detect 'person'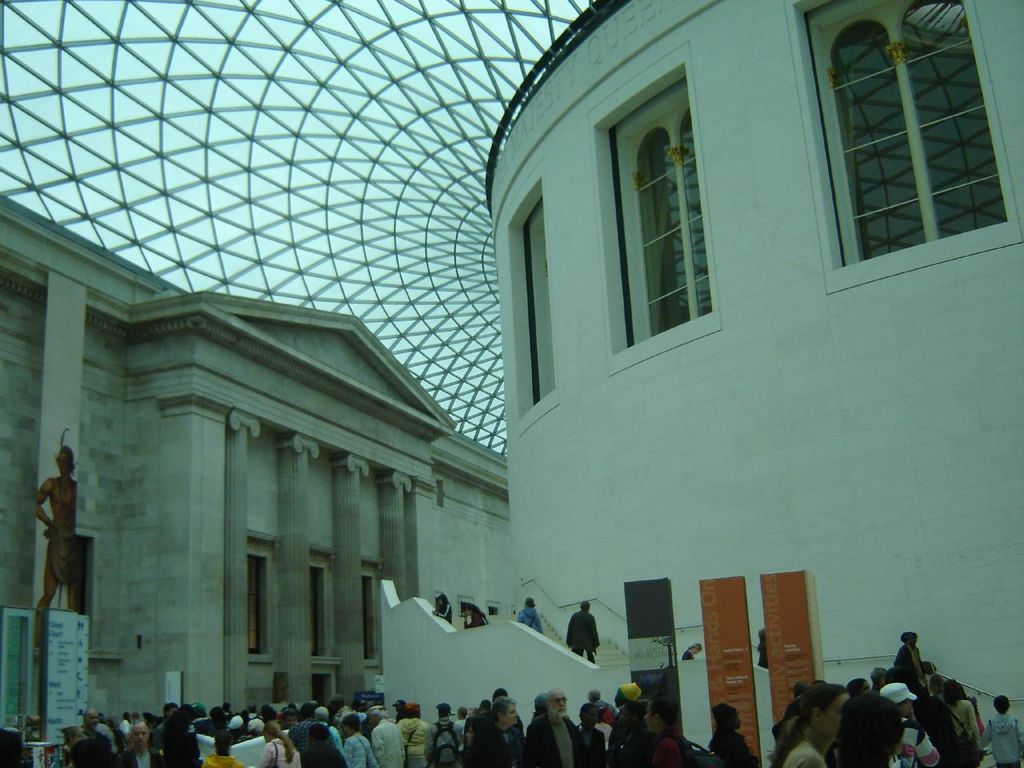
(977,694,1023,766)
